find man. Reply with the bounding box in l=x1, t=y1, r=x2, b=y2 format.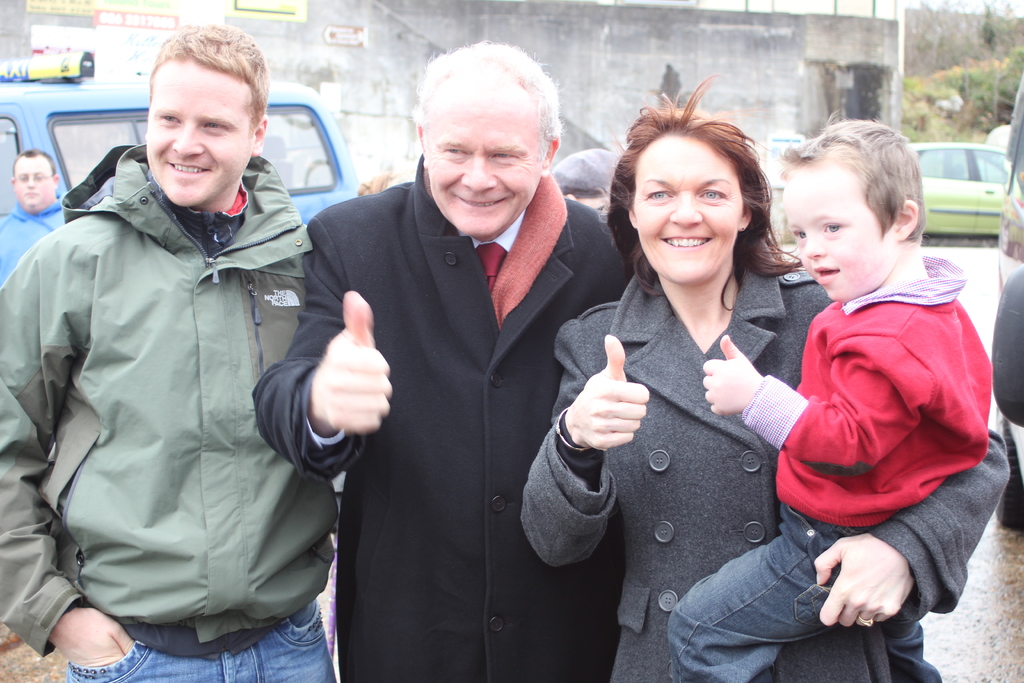
l=251, t=38, r=625, b=682.
